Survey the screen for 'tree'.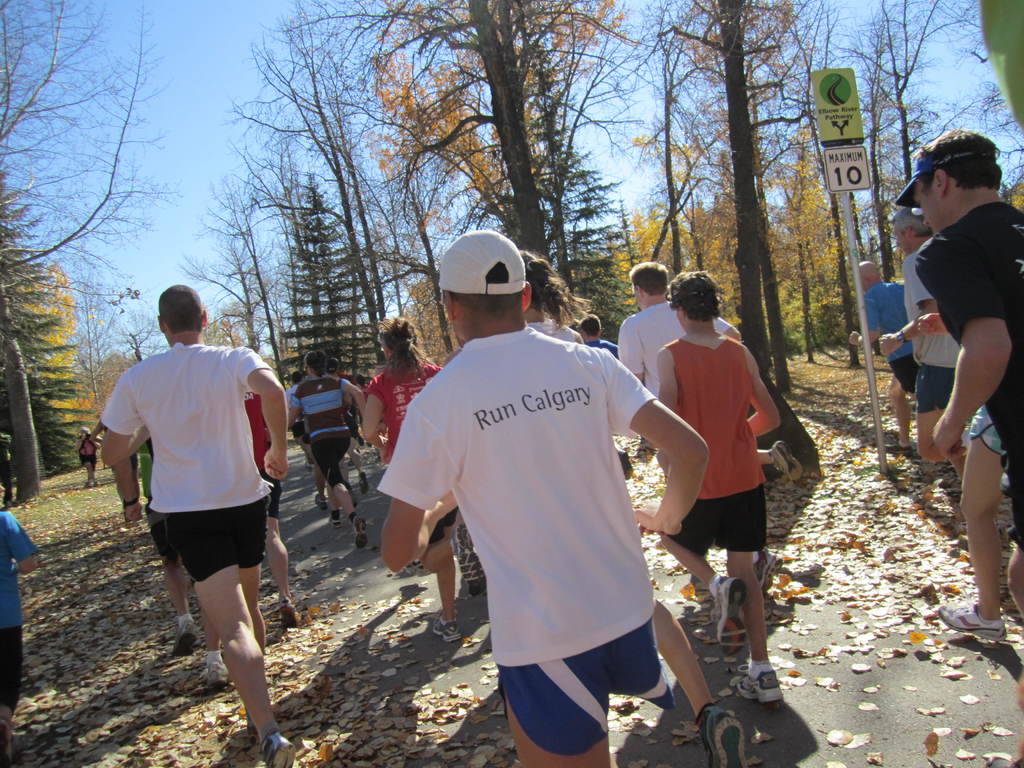
Survey found: <region>0, 0, 190, 474</region>.
